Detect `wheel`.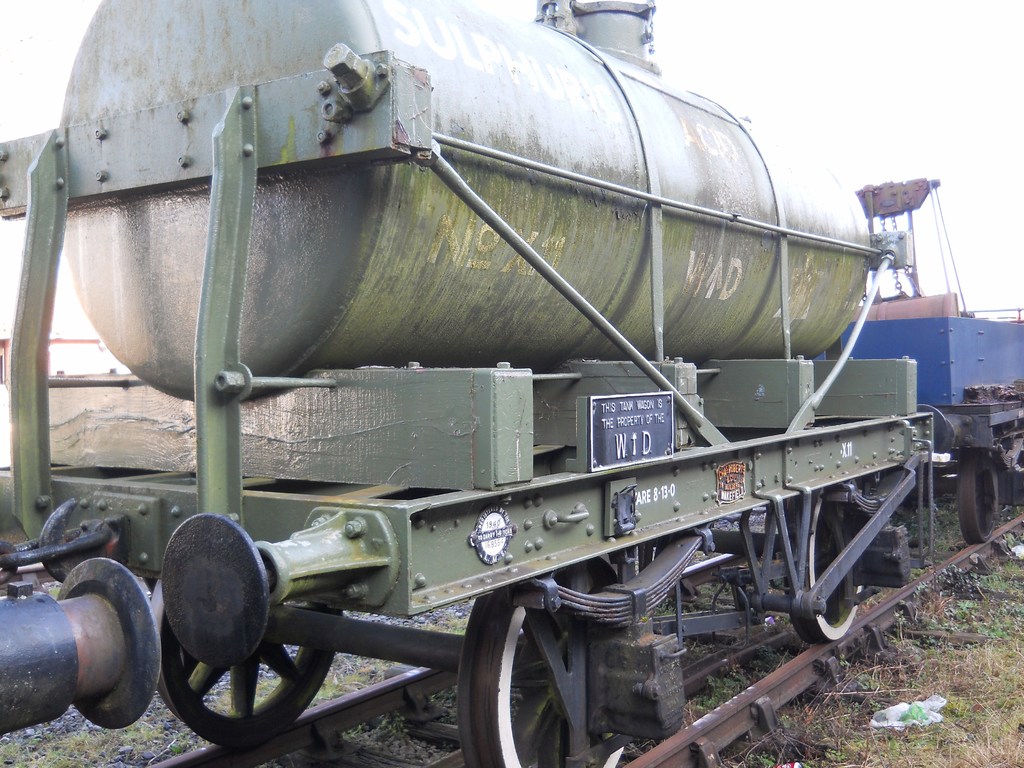
Detected at (957, 443, 995, 543).
